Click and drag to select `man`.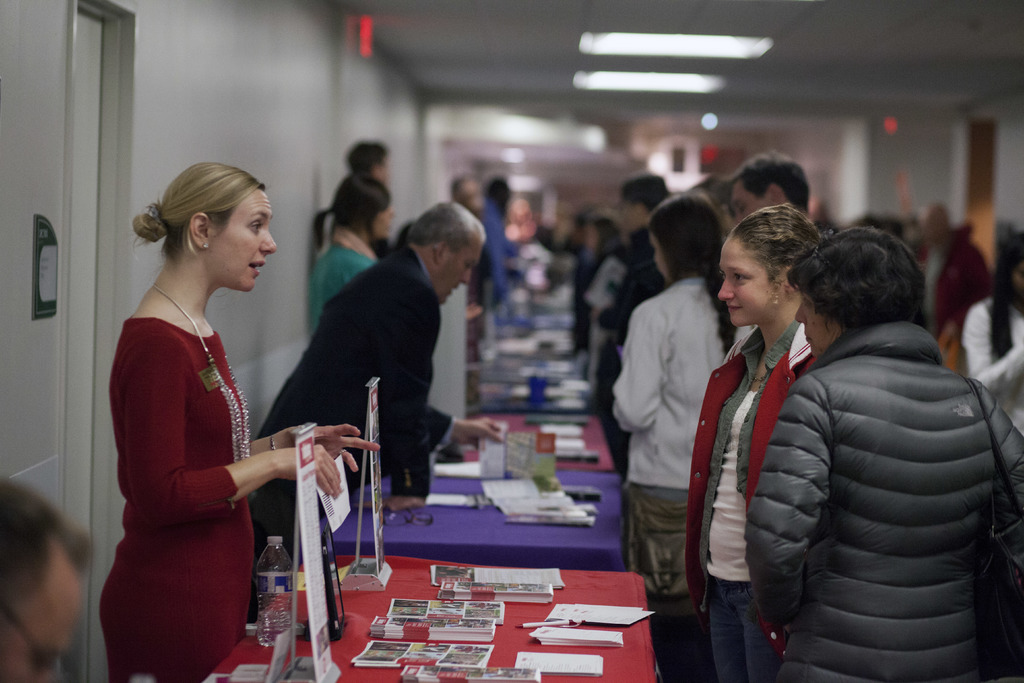
Selection: (x1=919, y1=205, x2=991, y2=355).
